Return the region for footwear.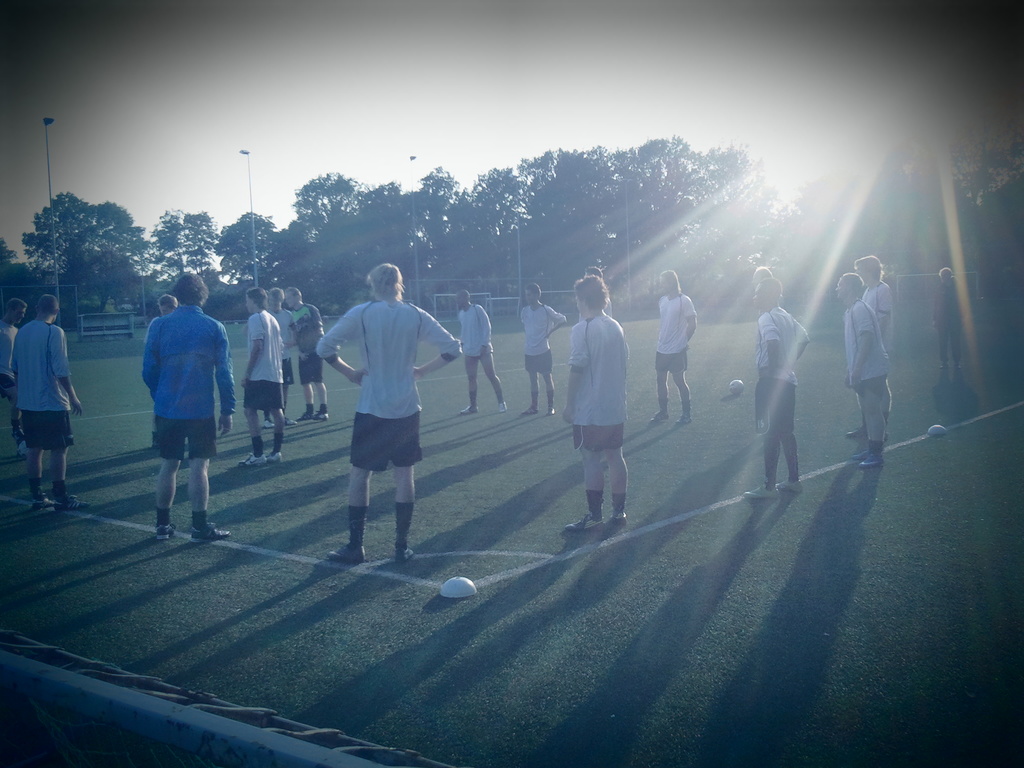
region(599, 512, 625, 532).
